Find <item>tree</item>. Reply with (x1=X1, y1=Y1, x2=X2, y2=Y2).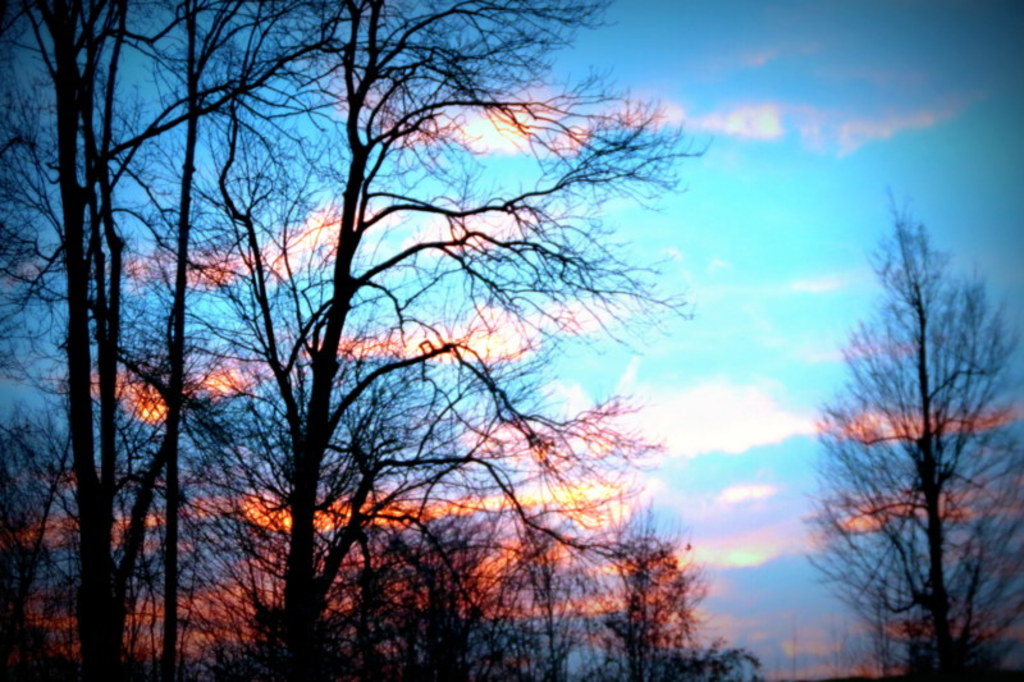
(x1=100, y1=0, x2=713, y2=681).
